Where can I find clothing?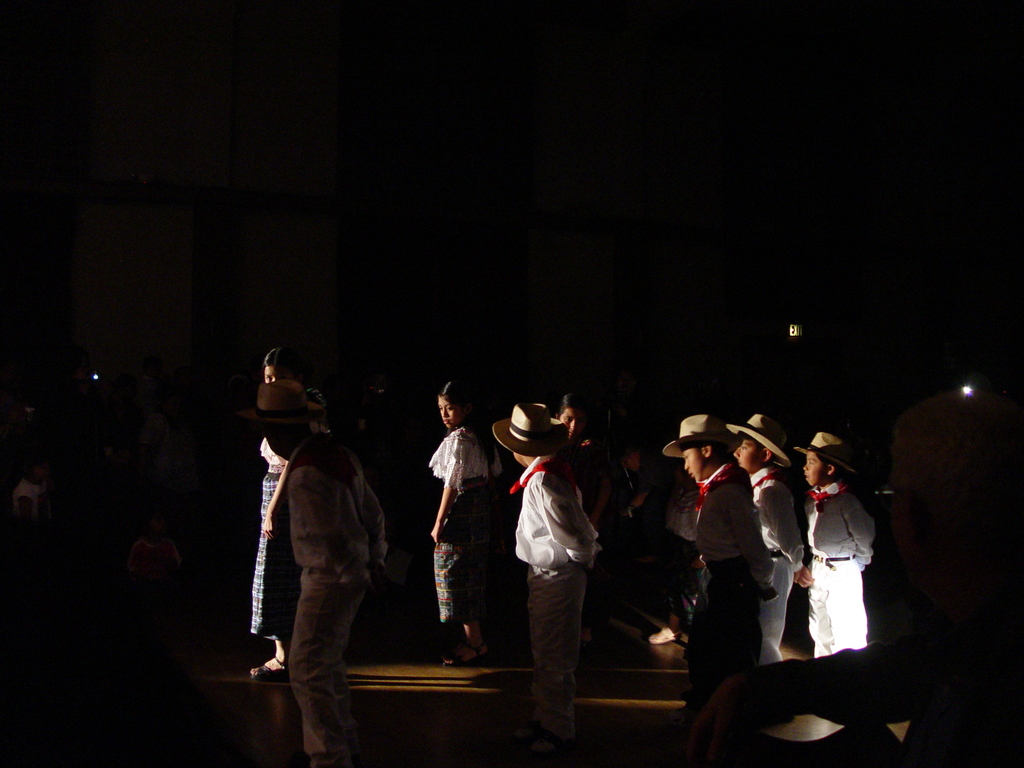
You can find it at bbox=[684, 457, 777, 709].
